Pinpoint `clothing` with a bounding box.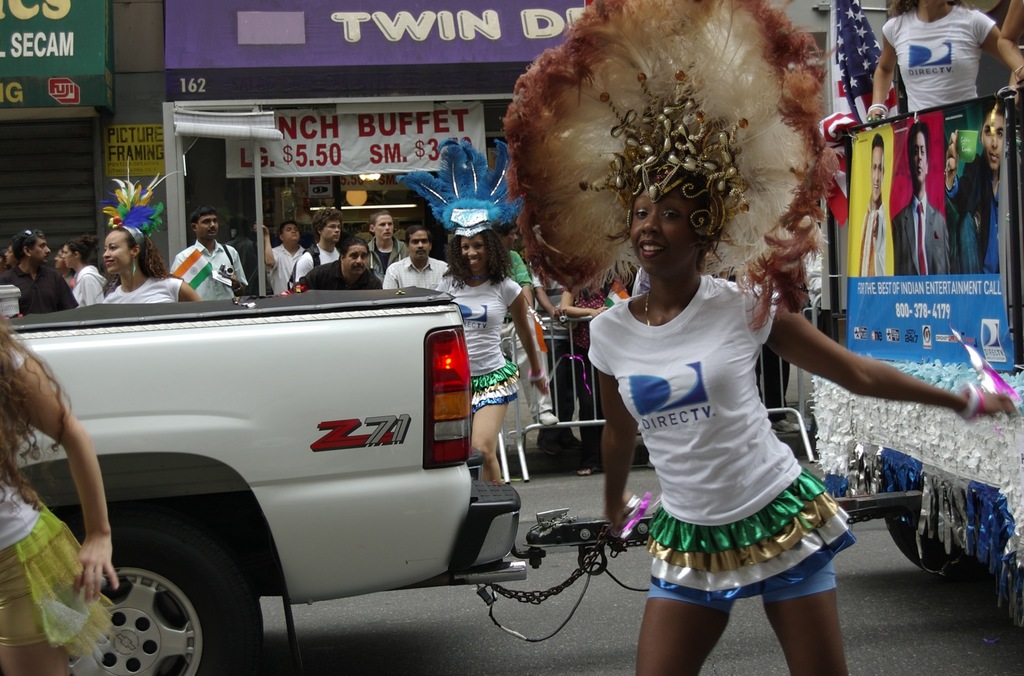
<region>940, 150, 1009, 273</region>.
